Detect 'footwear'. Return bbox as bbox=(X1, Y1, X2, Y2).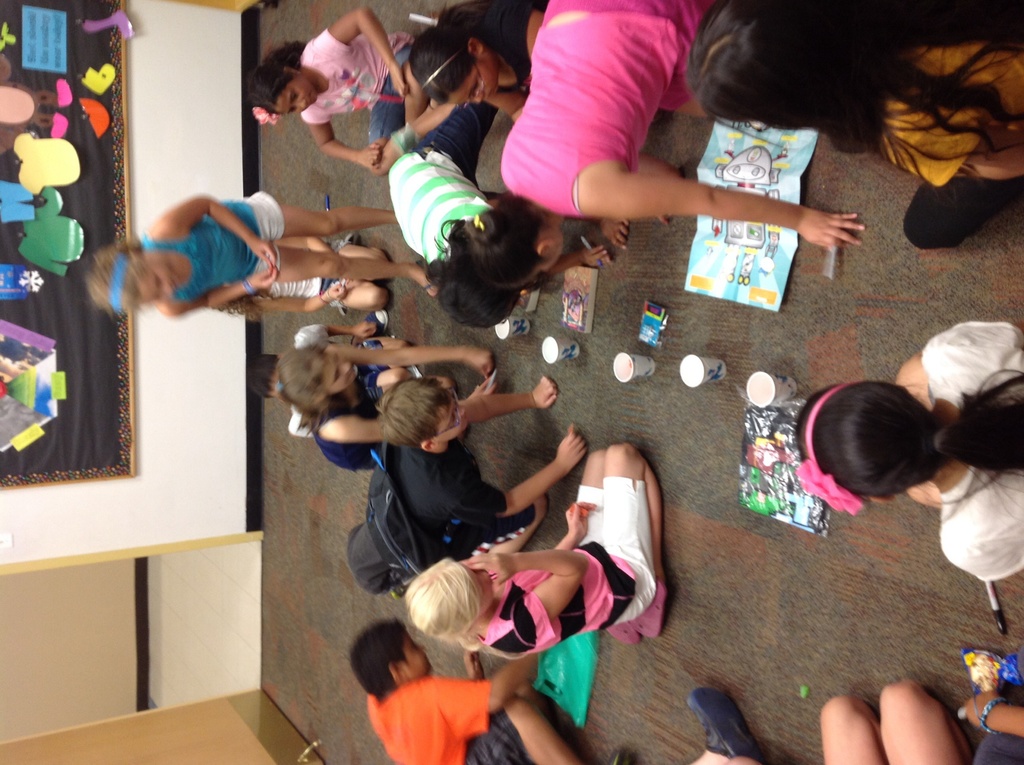
bbox=(332, 228, 362, 253).
